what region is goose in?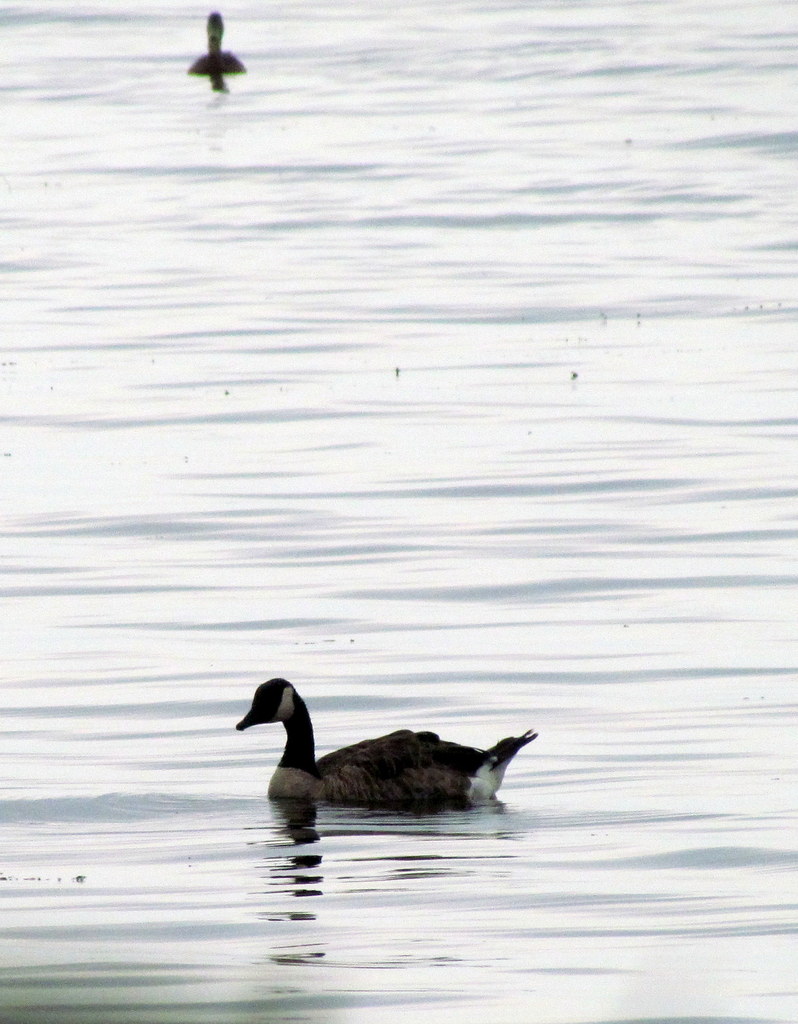
x1=185 y1=9 x2=251 y2=76.
